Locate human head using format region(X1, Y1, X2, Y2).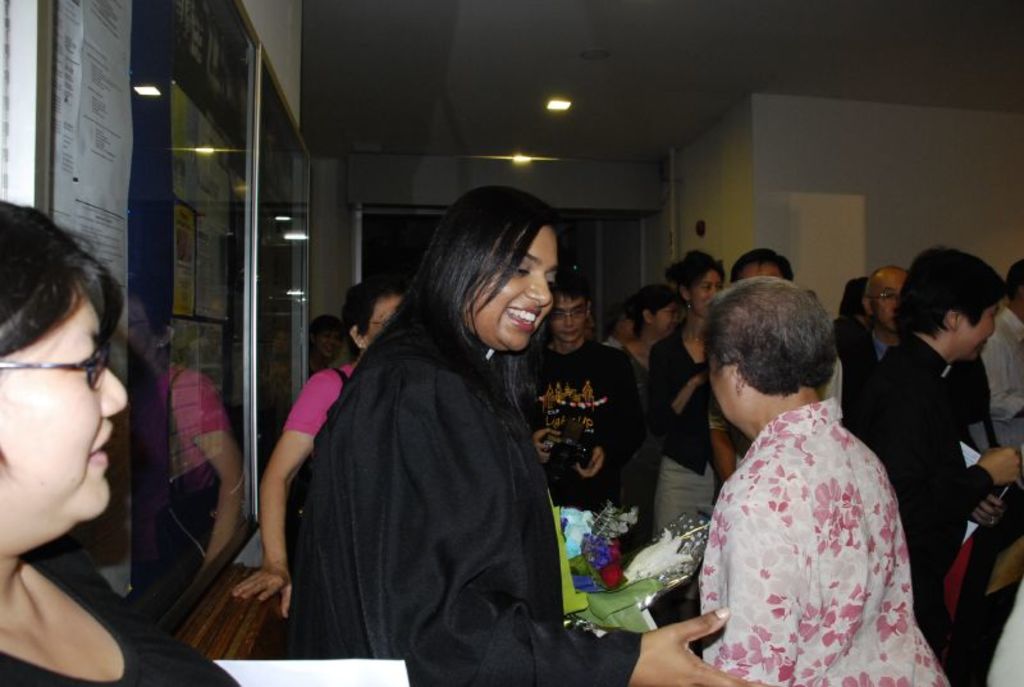
region(340, 279, 404, 352).
